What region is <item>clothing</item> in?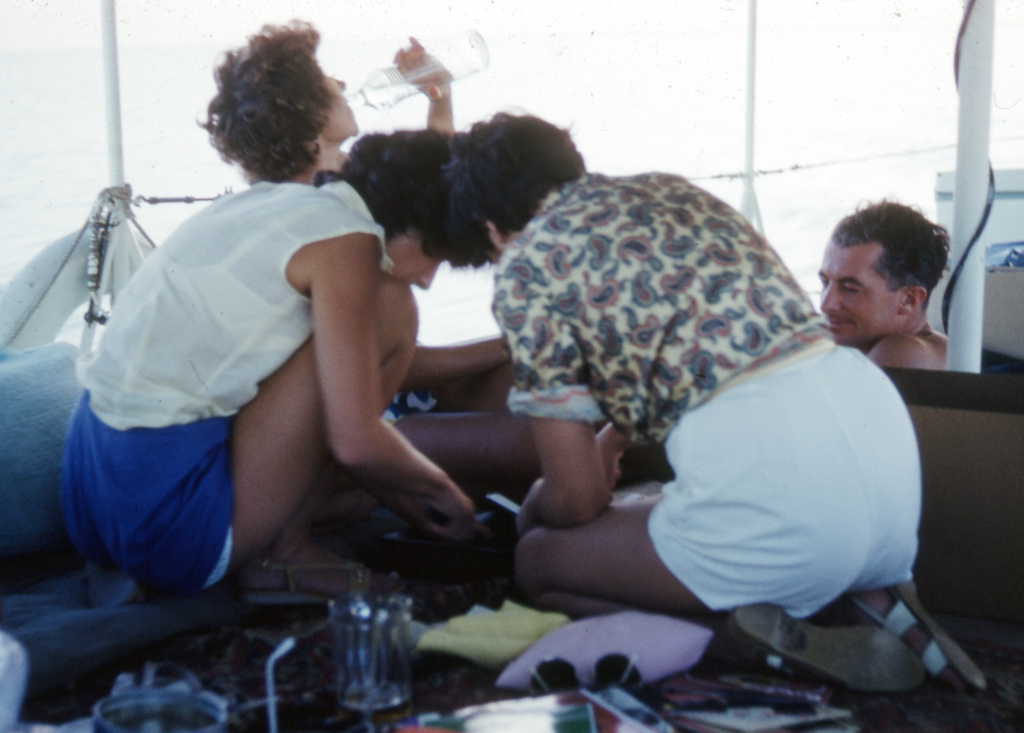
x1=66, y1=179, x2=396, y2=603.
